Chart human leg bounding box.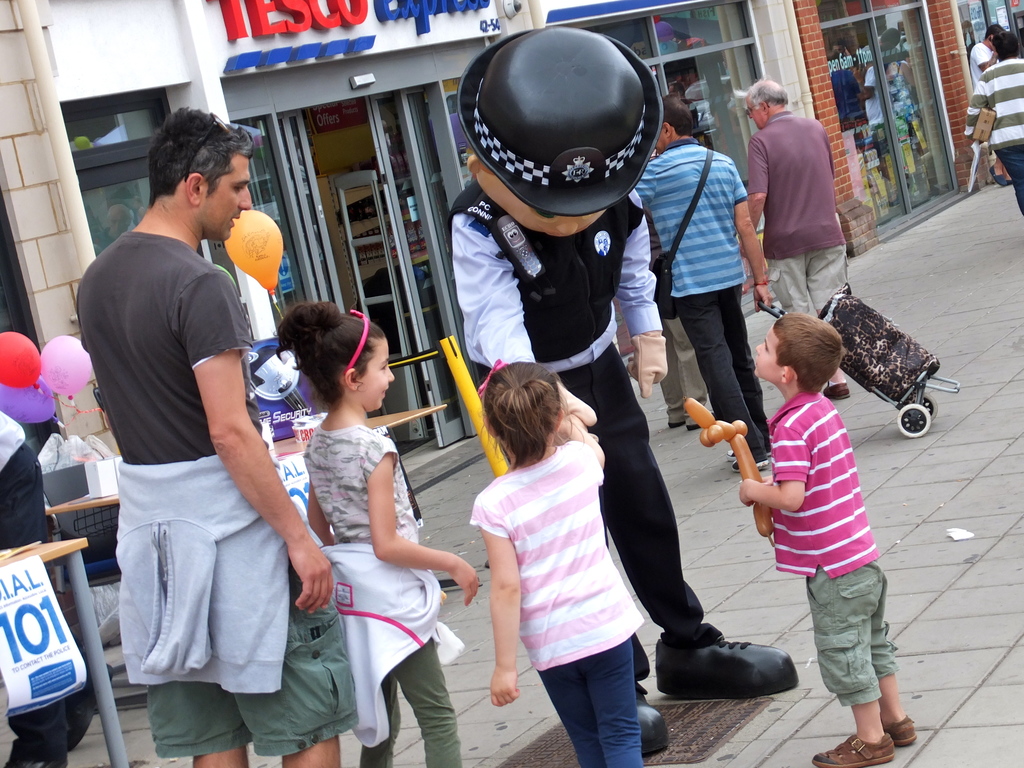
Charted: x1=577 y1=360 x2=795 y2=689.
